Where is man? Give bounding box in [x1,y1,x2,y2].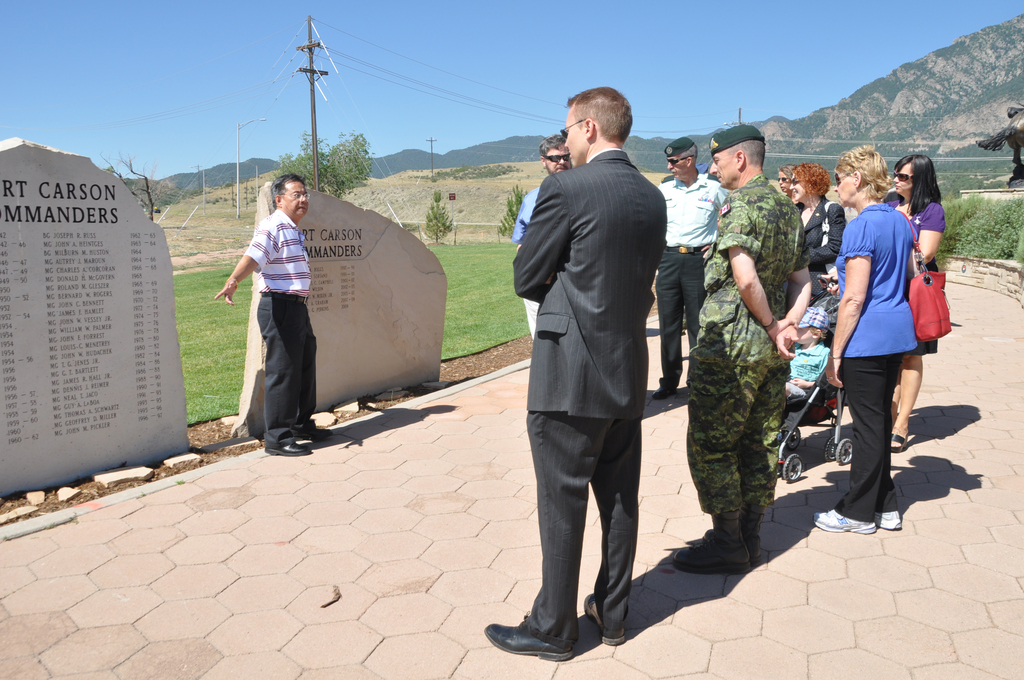
[660,133,725,397].
